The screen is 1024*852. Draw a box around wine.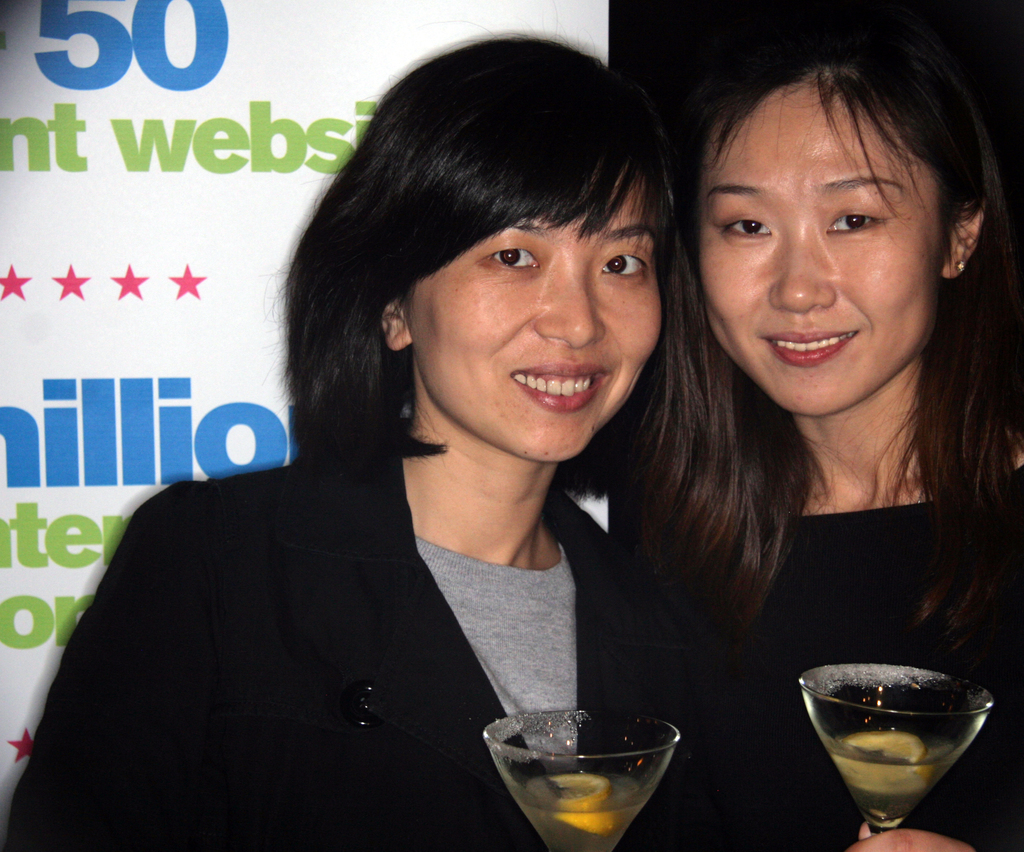
<box>826,721,944,824</box>.
